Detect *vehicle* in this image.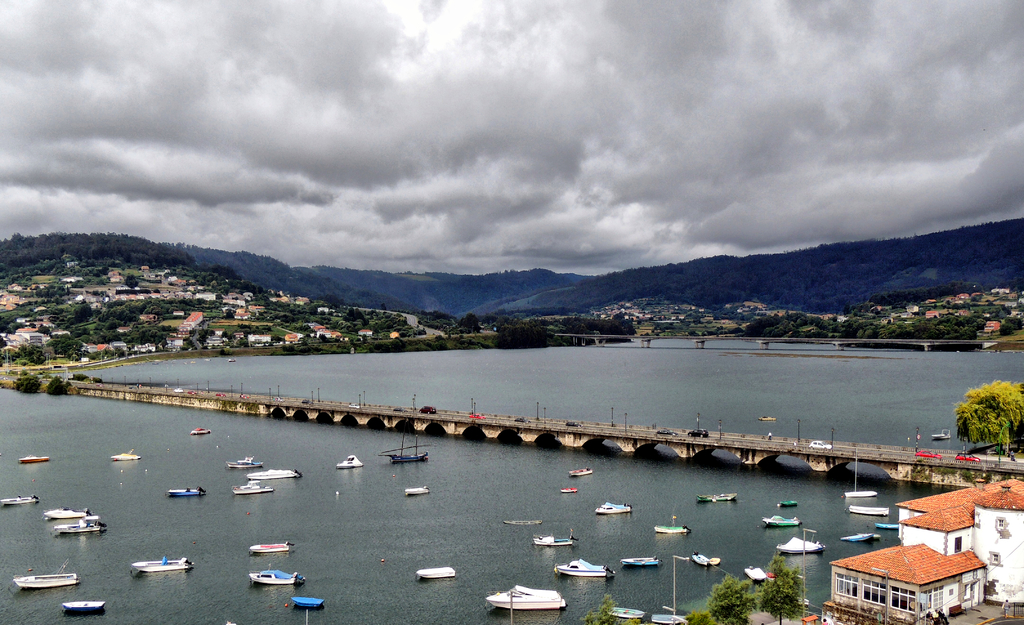
Detection: [413,565,456,580].
